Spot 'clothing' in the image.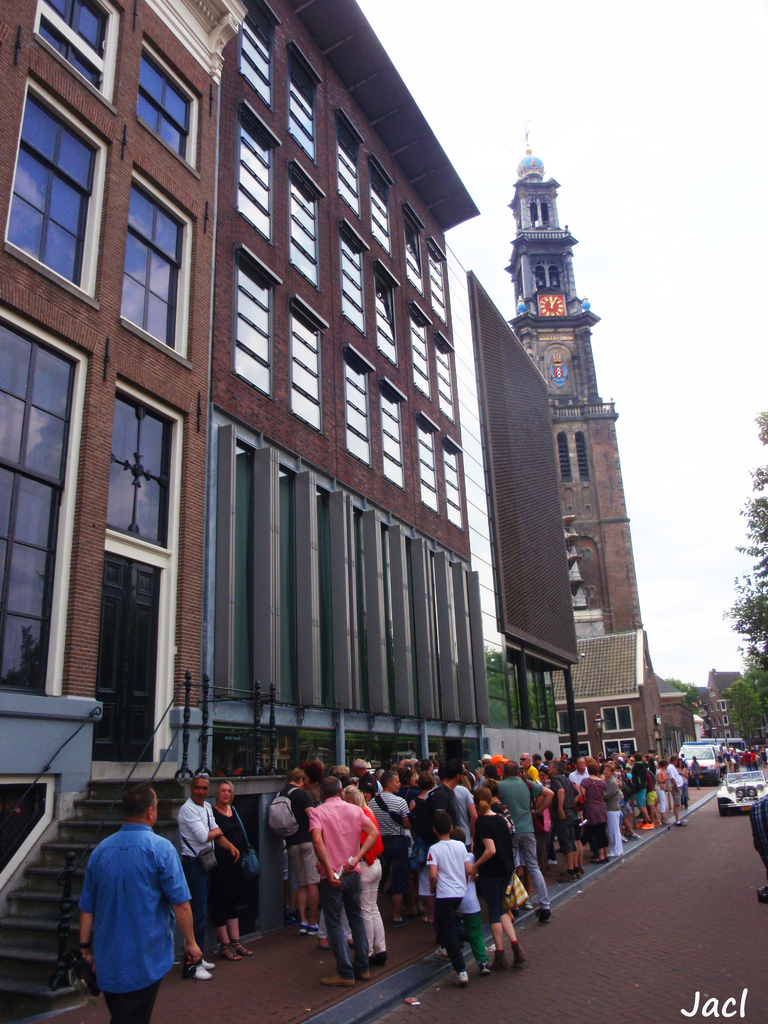
'clothing' found at left=532, top=763, right=548, bottom=770.
